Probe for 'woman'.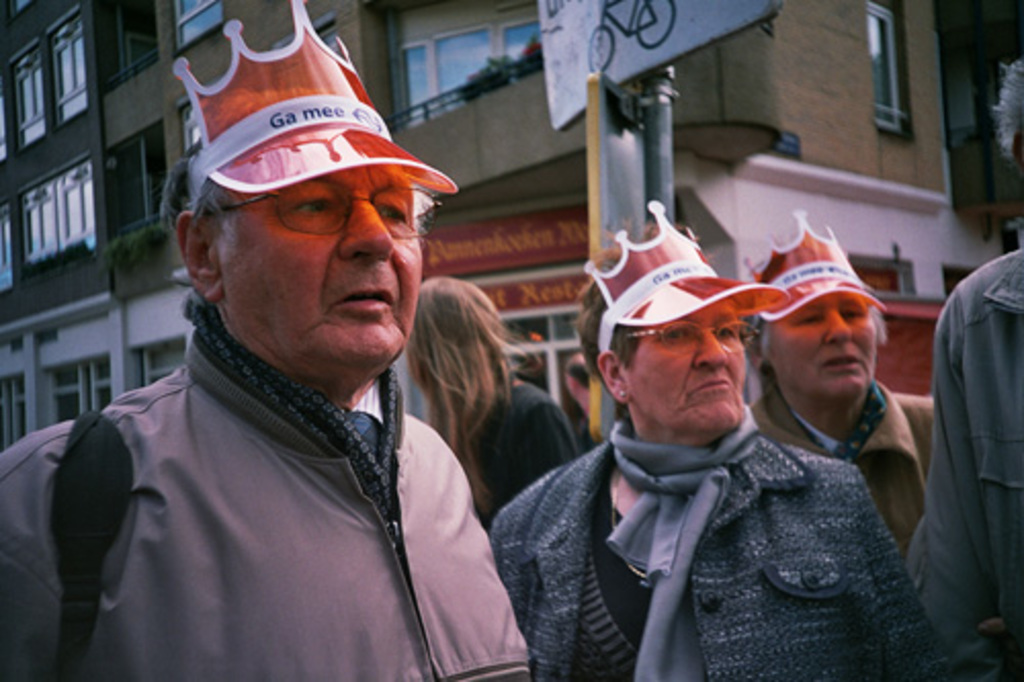
Probe result: pyautogui.locateOnScreen(371, 197, 944, 681).
